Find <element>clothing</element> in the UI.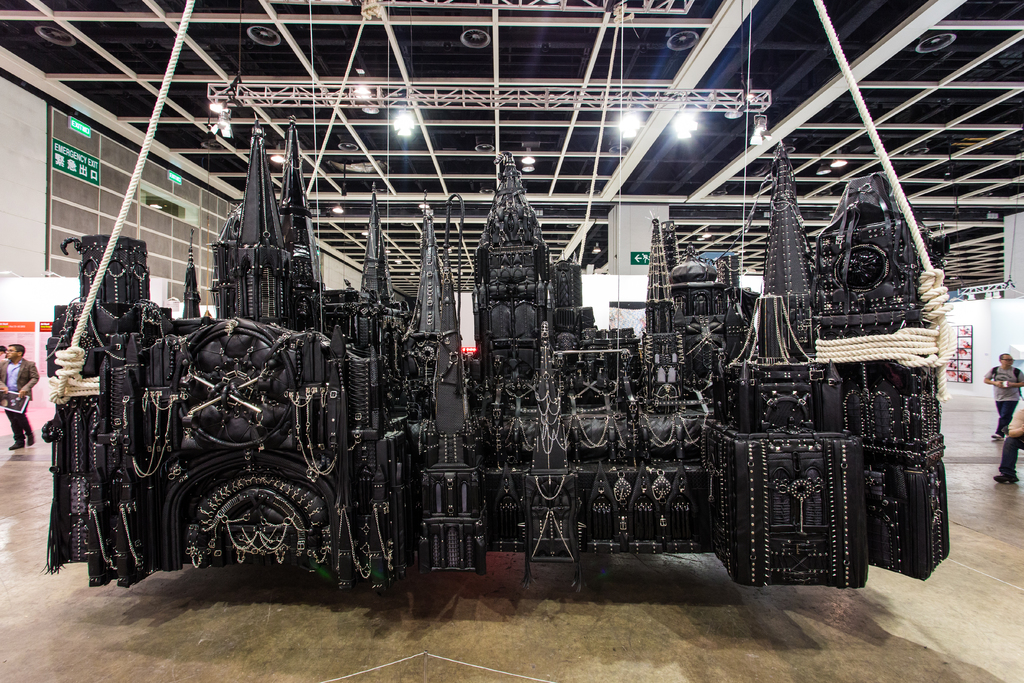
UI element at [x1=0, y1=358, x2=40, y2=399].
